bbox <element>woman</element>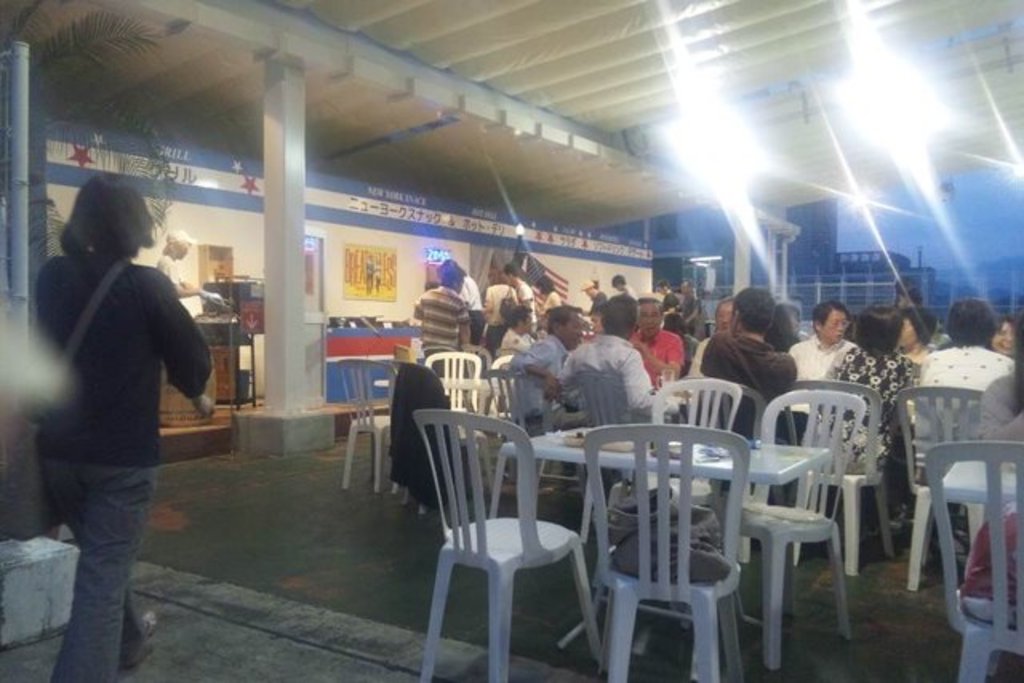
10/163/221/681
